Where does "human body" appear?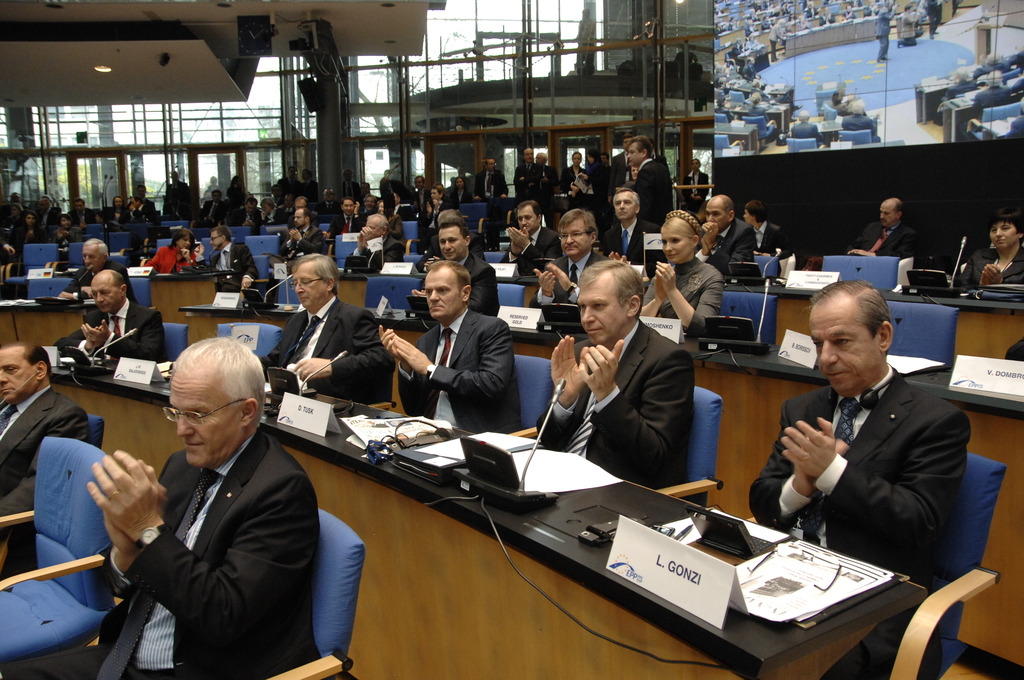
Appears at [x1=191, y1=227, x2=255, y2=288].
